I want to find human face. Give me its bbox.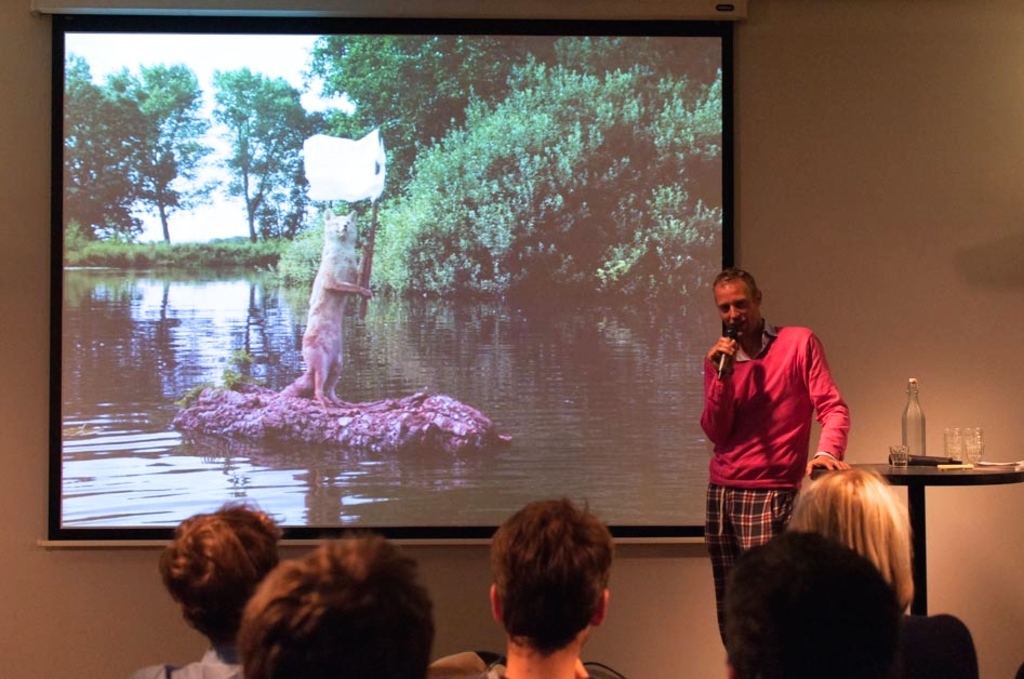
715/281/755/336.
